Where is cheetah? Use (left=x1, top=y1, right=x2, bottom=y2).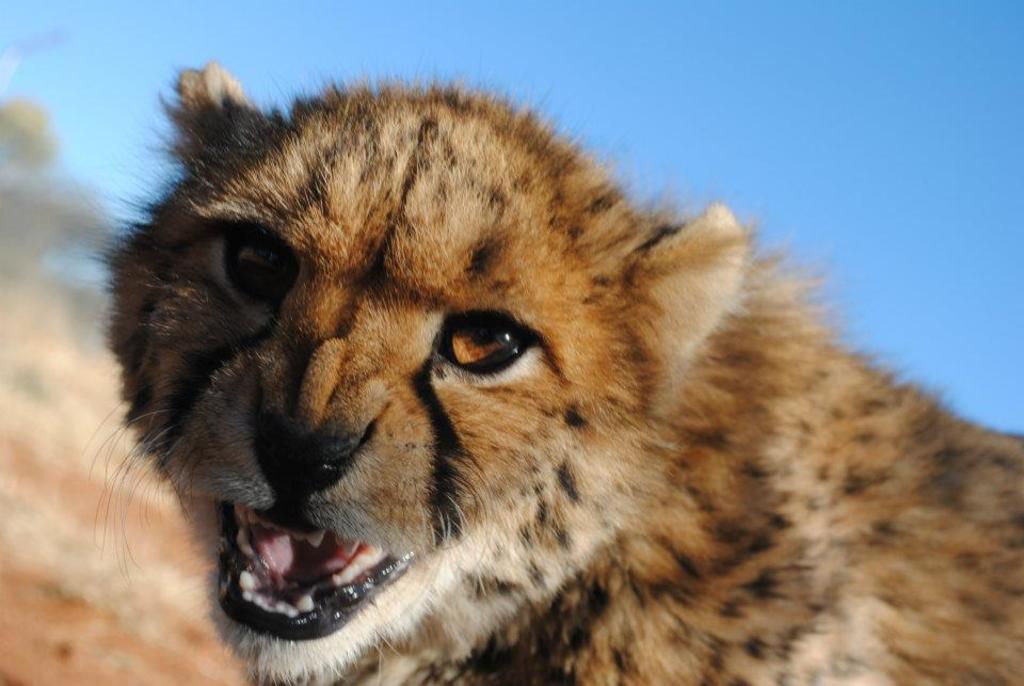
(left=81, top=60, right=1023, bottom=685).
